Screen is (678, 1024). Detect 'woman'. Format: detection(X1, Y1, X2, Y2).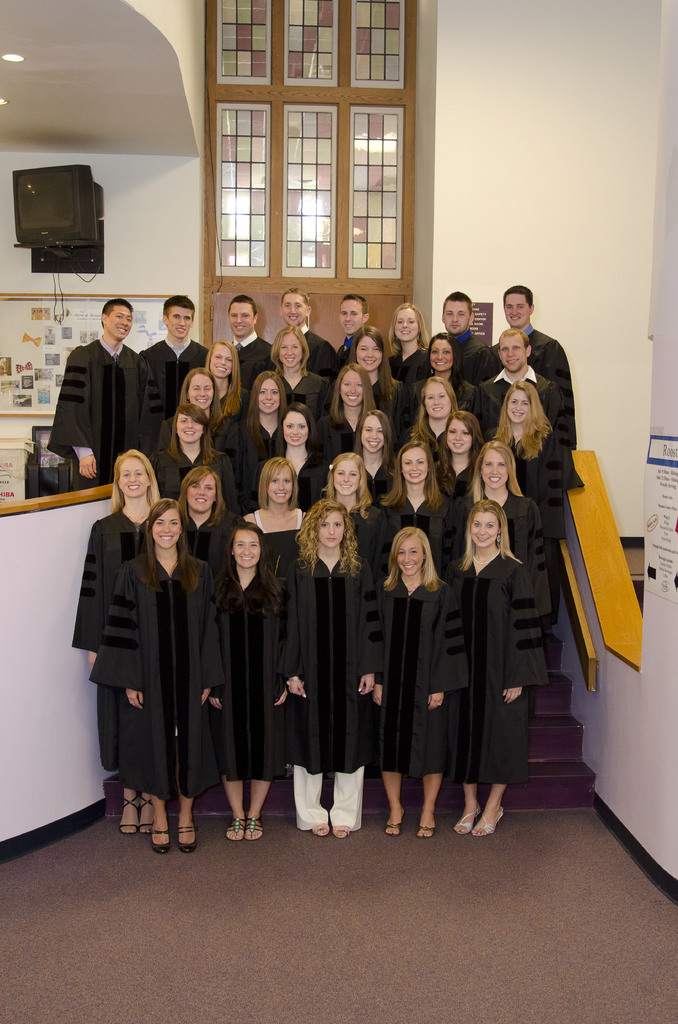
detection(302, 445, 383, 572).
